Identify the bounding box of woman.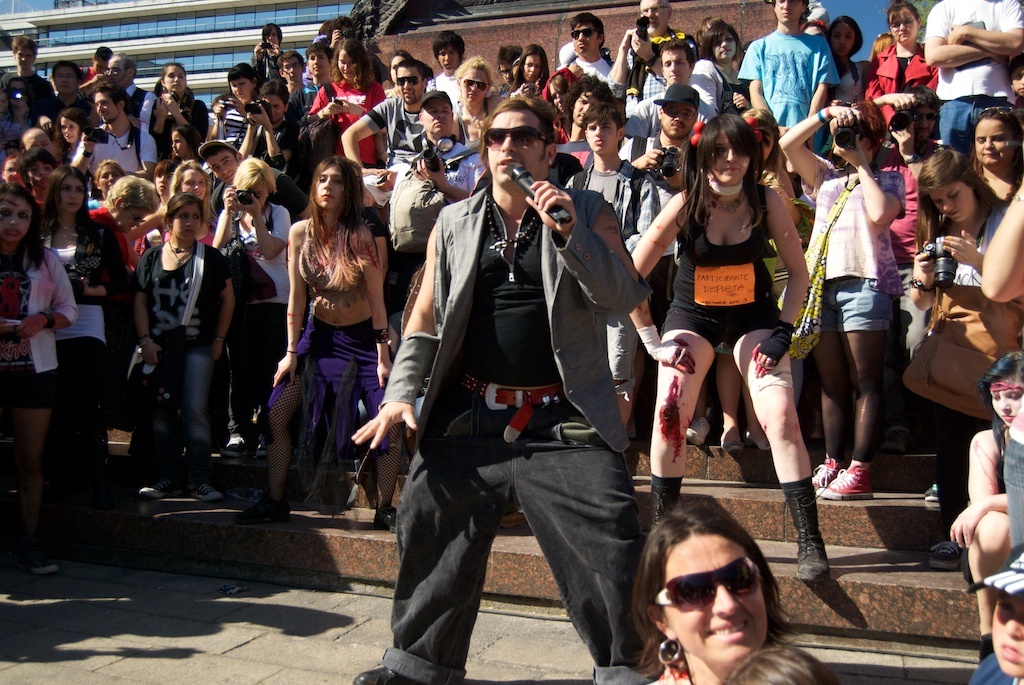
<bbox>689, 19, 750, 117</bbox>.
